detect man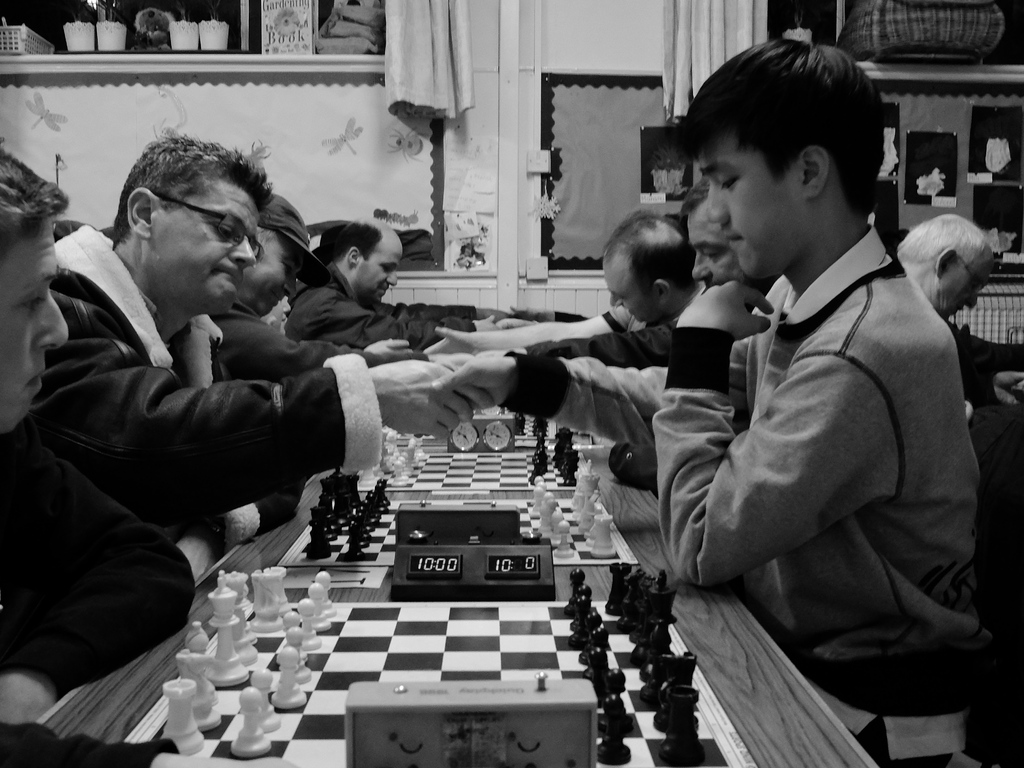
rect(0, 151, 298, 767)
